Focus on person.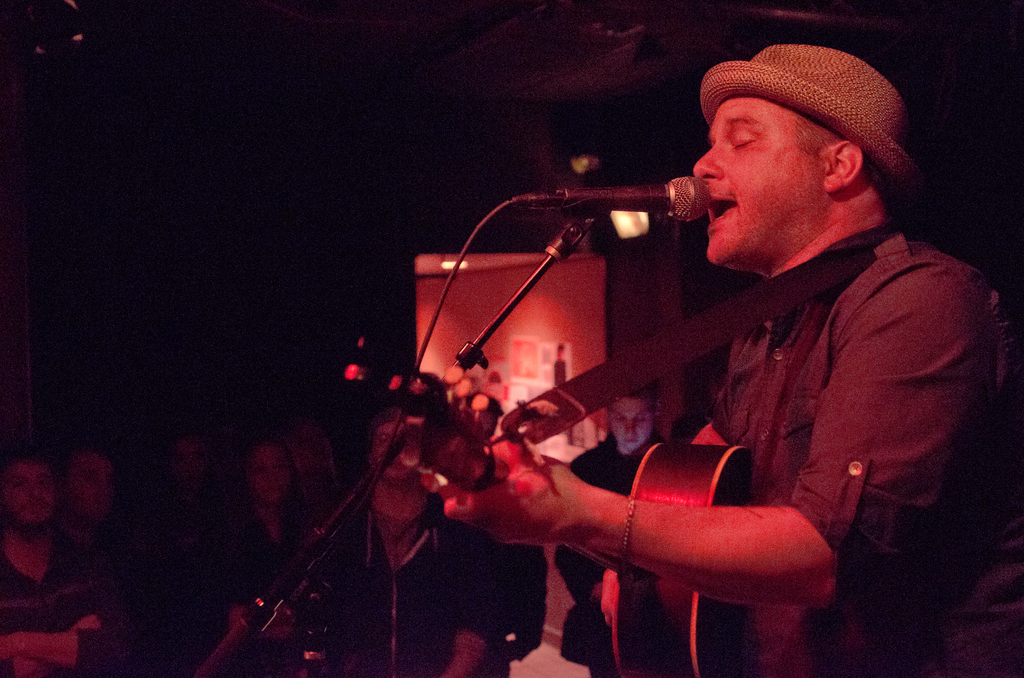
Focused at <region>0, 438, 145, 677</region>.
